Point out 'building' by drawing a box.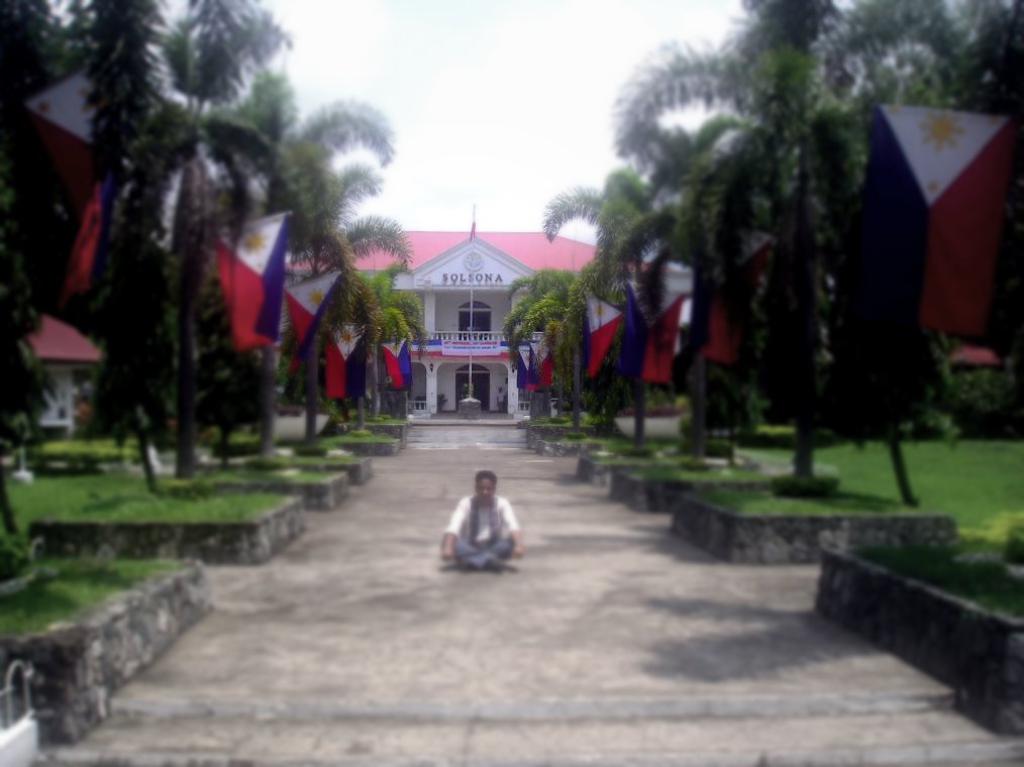
[left=270, top=227, right=689, bottom=416].
